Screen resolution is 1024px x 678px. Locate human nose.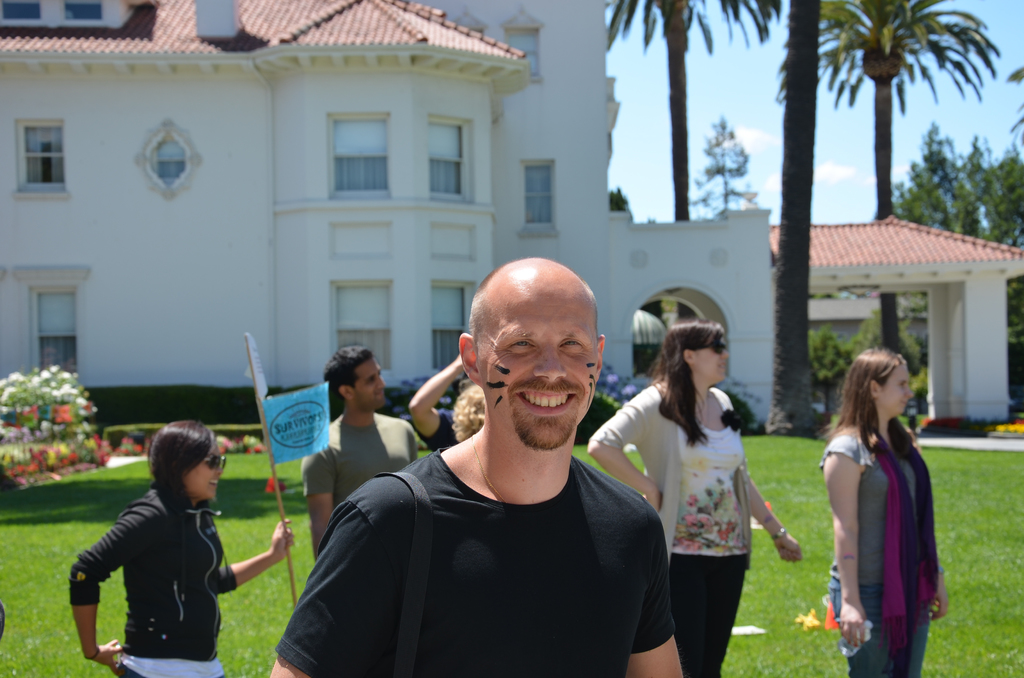
BBox(214, 465, 225, 479).
